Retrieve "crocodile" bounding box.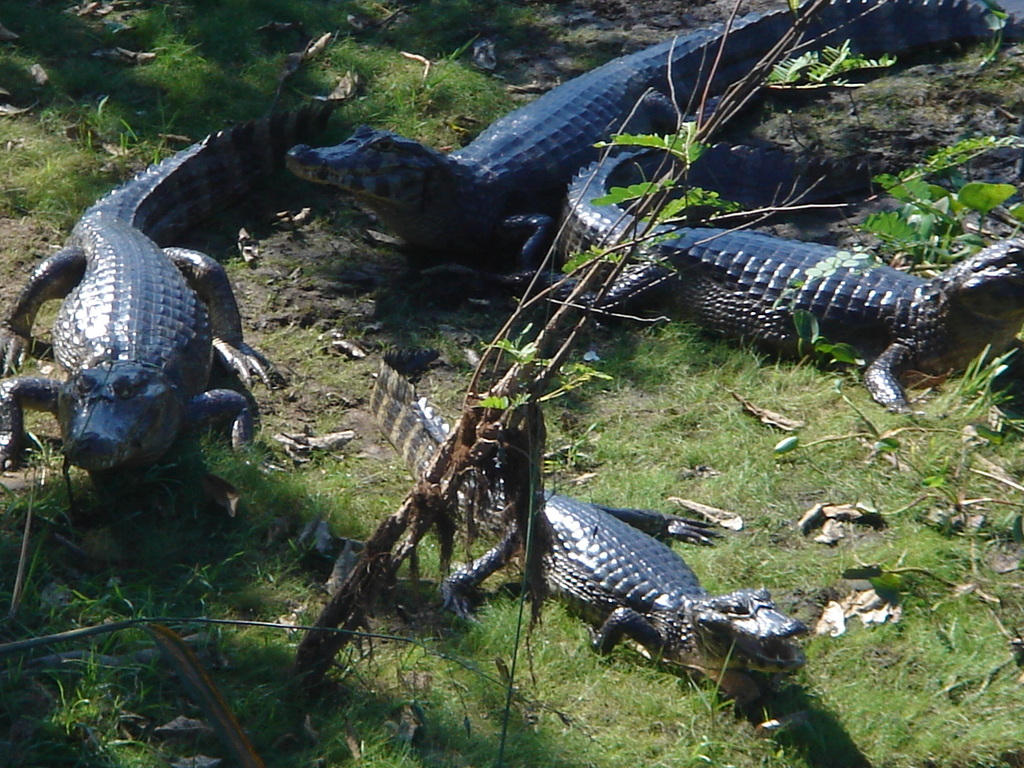
Bounding box: (559, 138, 1023, 415).
